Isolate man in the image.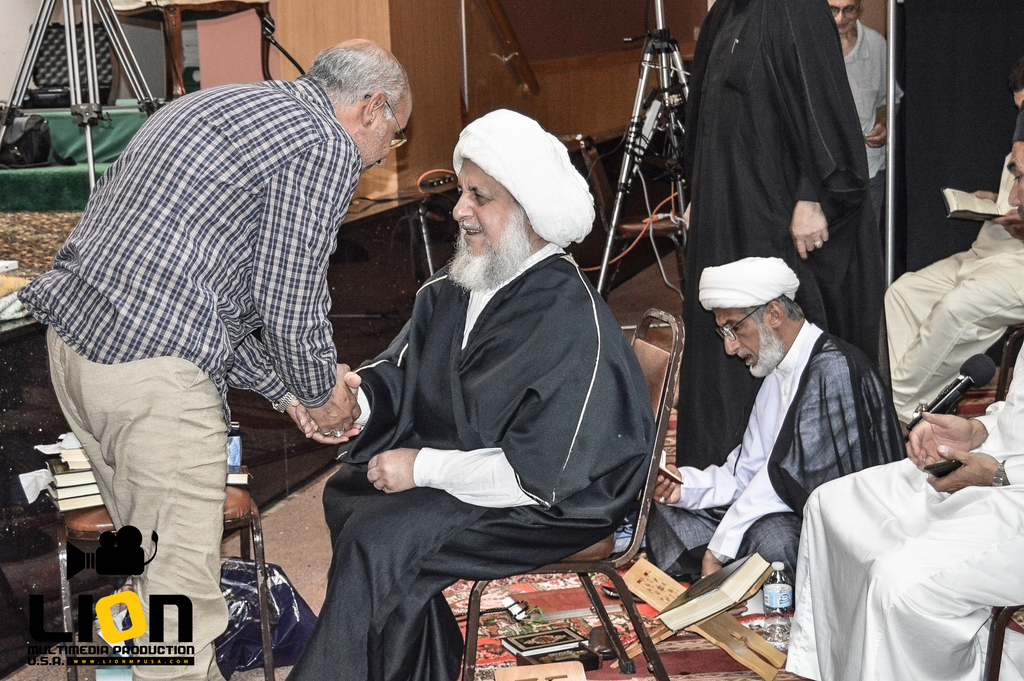
Isolated region: 324,93,643,680.
